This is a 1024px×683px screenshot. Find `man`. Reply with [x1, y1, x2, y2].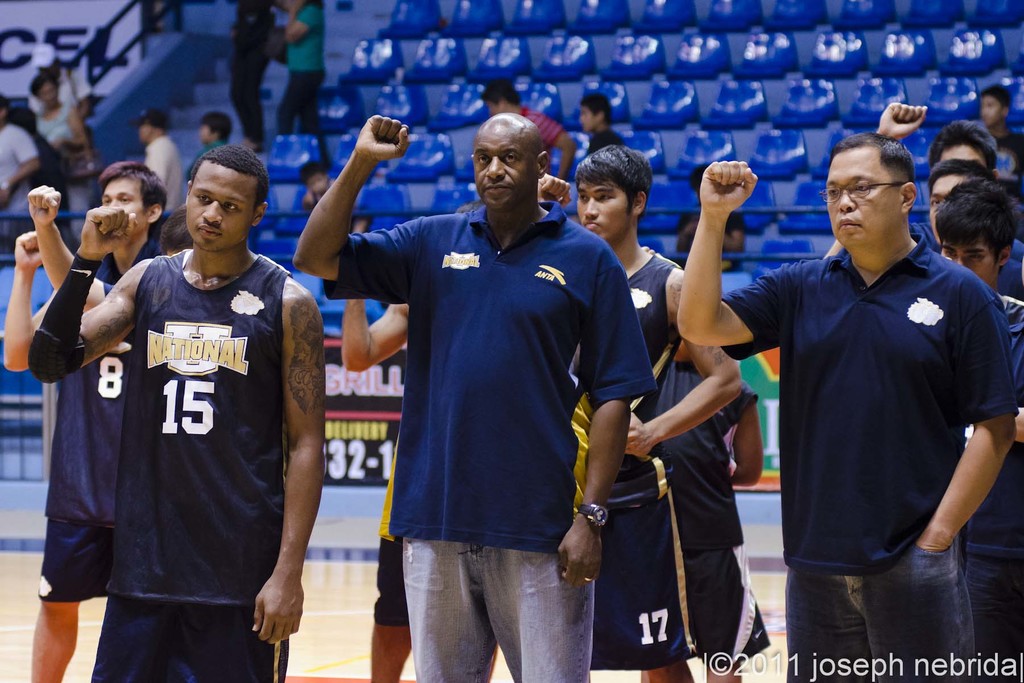
[977, 82, 1023, 199].
